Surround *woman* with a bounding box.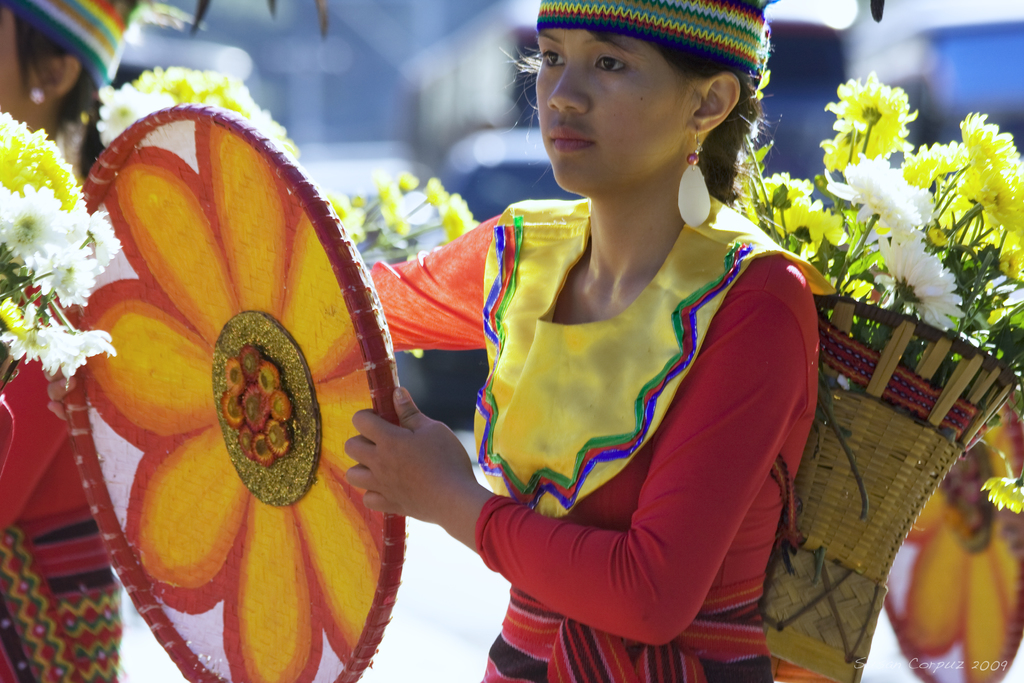
select_region(370, 0, 839, 670).
